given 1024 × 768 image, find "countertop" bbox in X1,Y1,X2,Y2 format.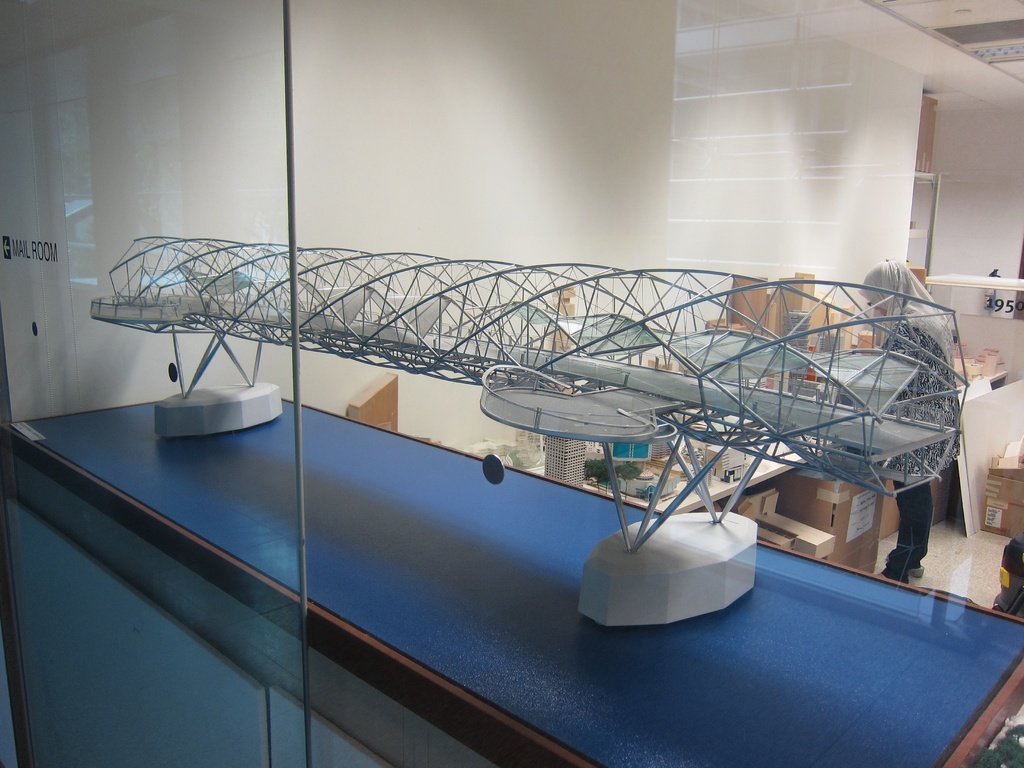
0,396,1023,767.
